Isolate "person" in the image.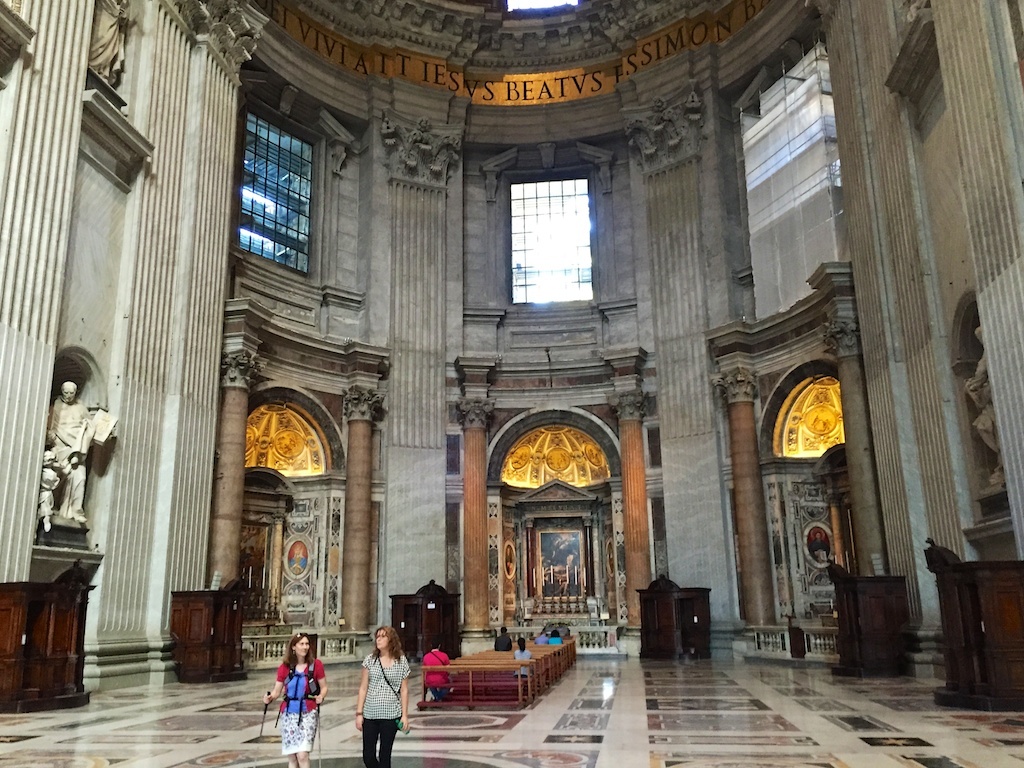
Isolated region: region(508, 633, 537, 682).
